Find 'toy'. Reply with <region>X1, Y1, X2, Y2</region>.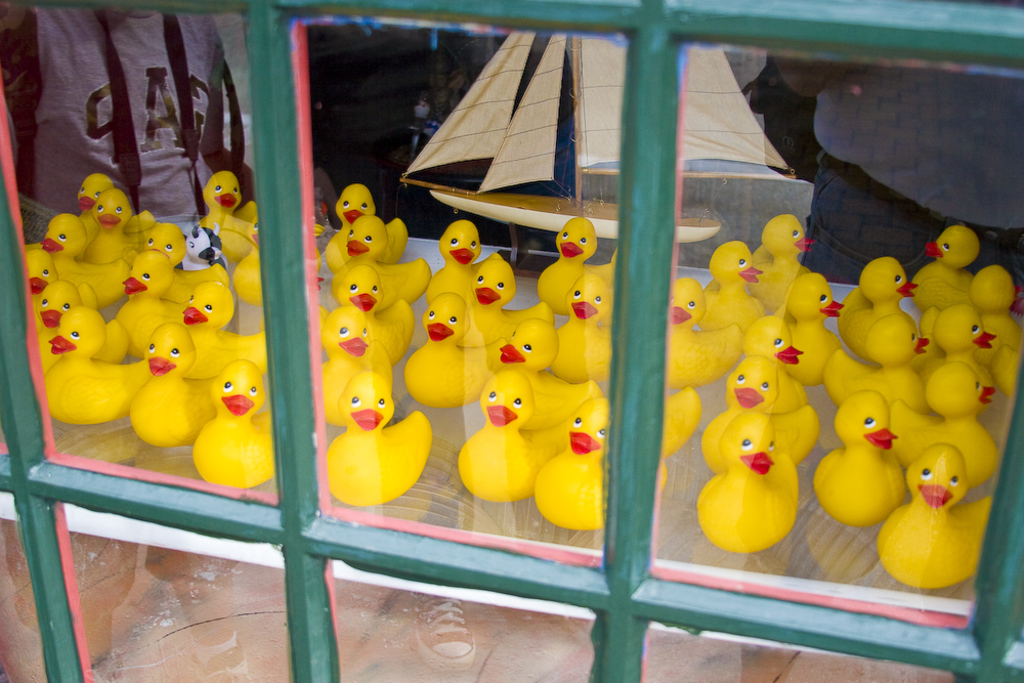
<region>78, 172, 116, 258</region>.
